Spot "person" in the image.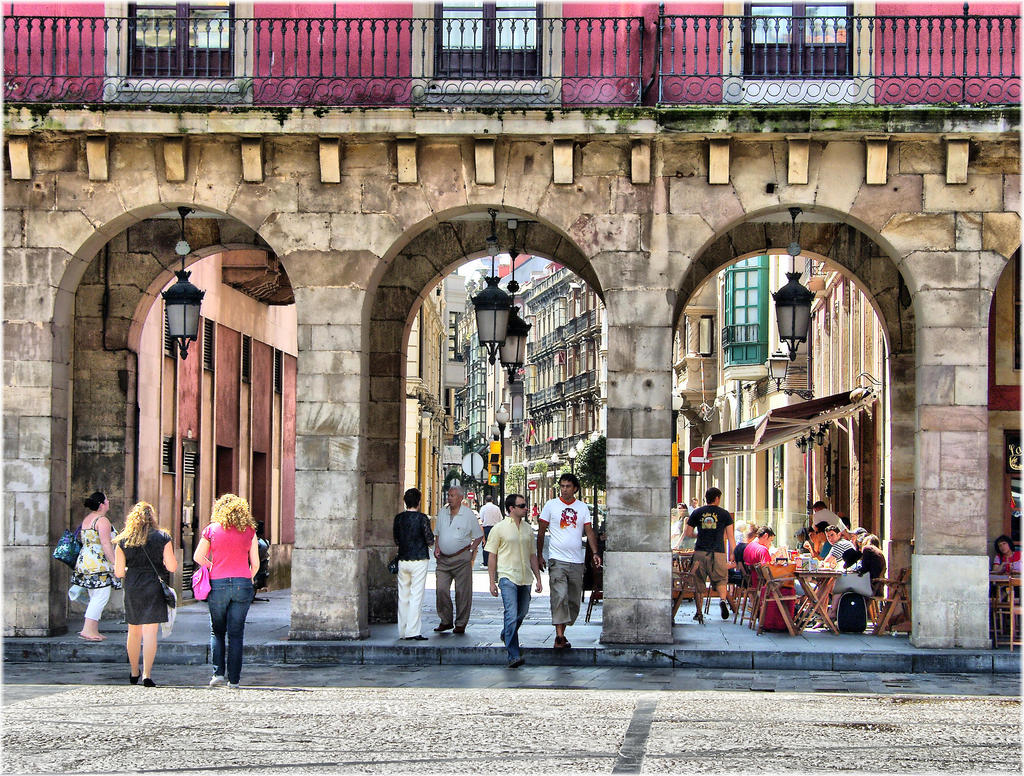
"person" found at [left=191, top=490, right=259, bottom=691].
